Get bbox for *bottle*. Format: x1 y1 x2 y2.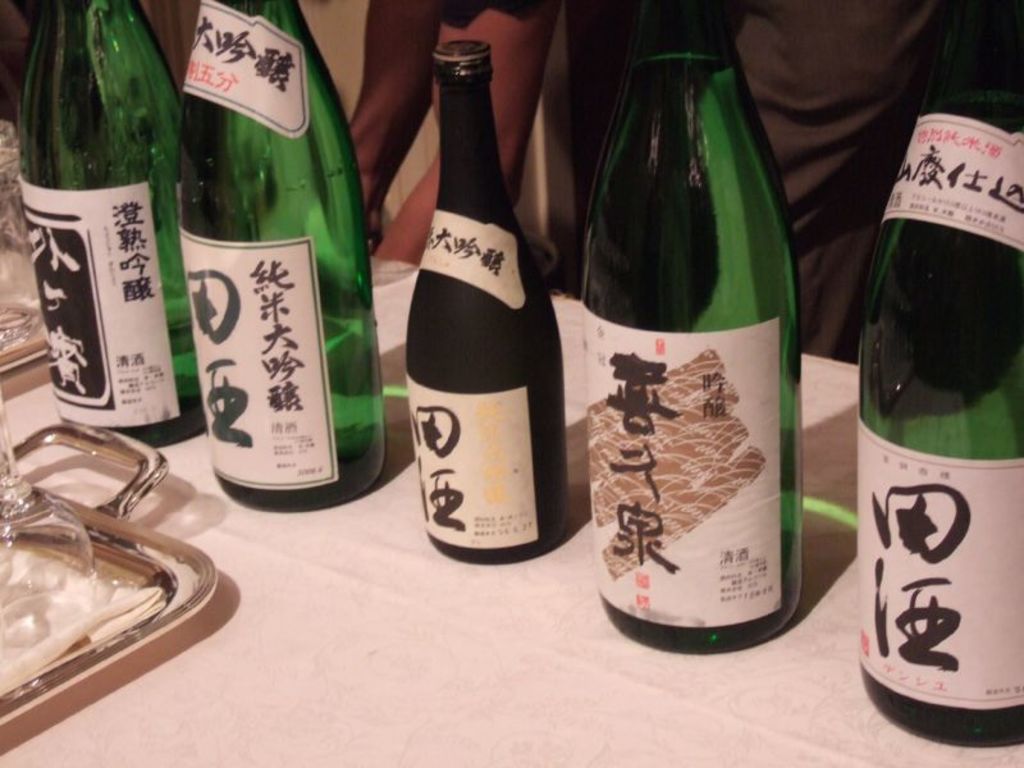
852 0 1023 753.
